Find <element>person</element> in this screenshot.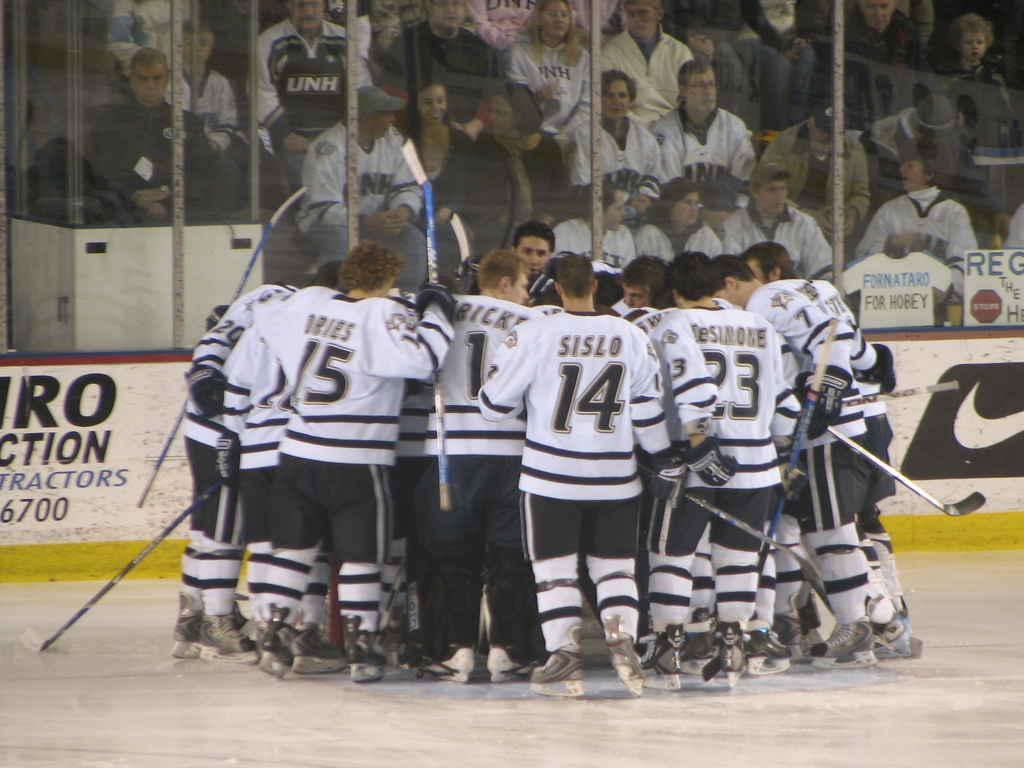
The bounding box for <element>person</element> is {"left": 607, "top": 252, "right": 672, "bottom": 314}.
